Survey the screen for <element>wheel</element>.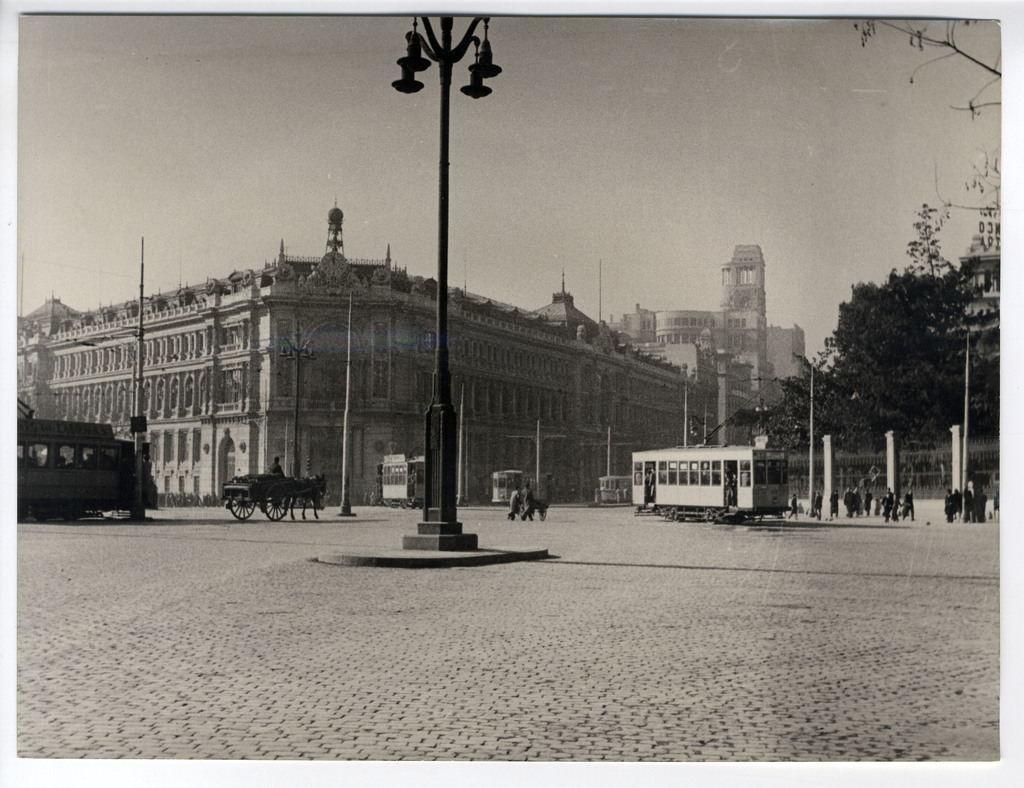
Survey found: bbox=(228, 489, 257, 523).
